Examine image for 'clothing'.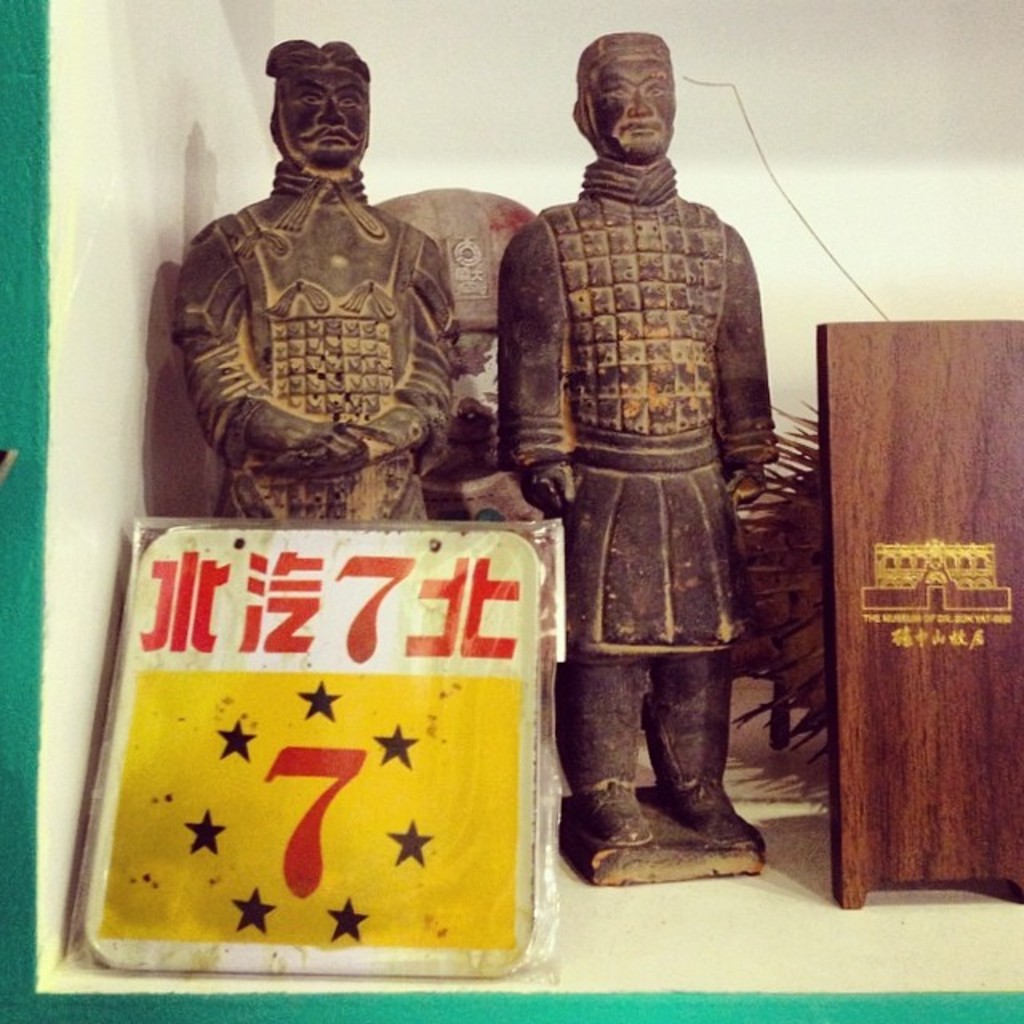
Examination result: <box>504,83,786,850</box>.
